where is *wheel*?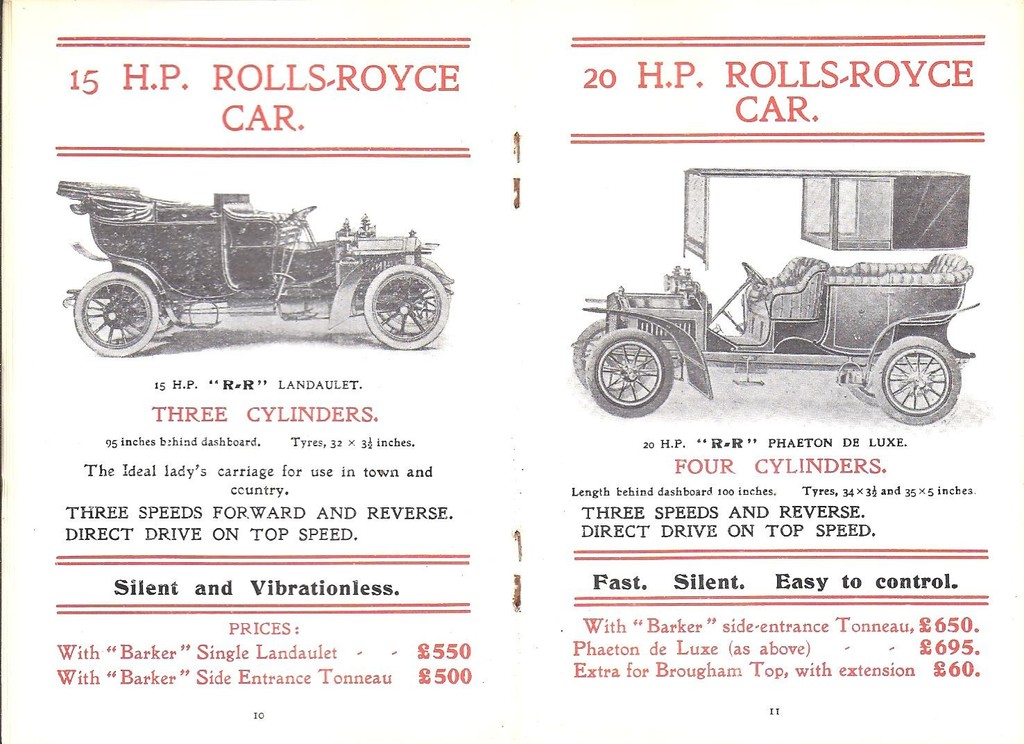
region(74, 271, 157, 356).
